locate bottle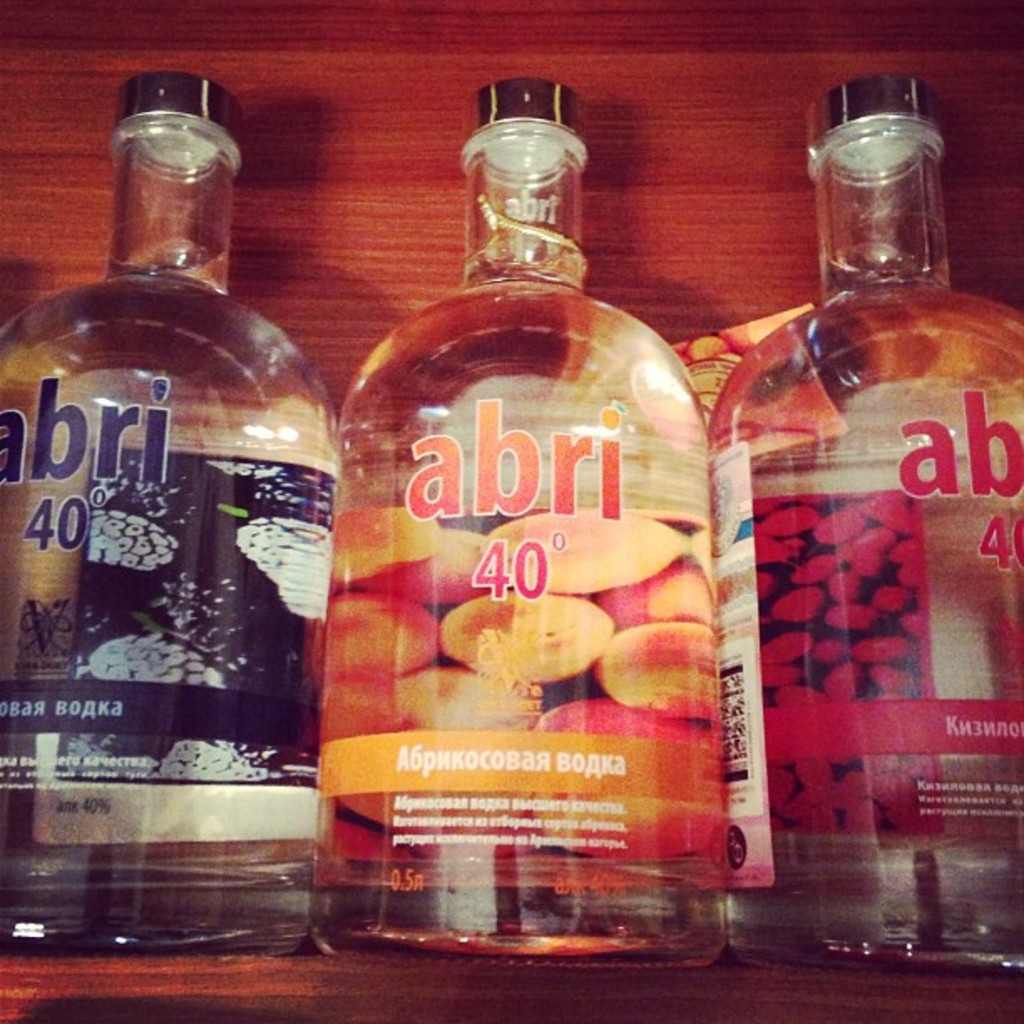
bbox=[0, 67, 343, 959]
